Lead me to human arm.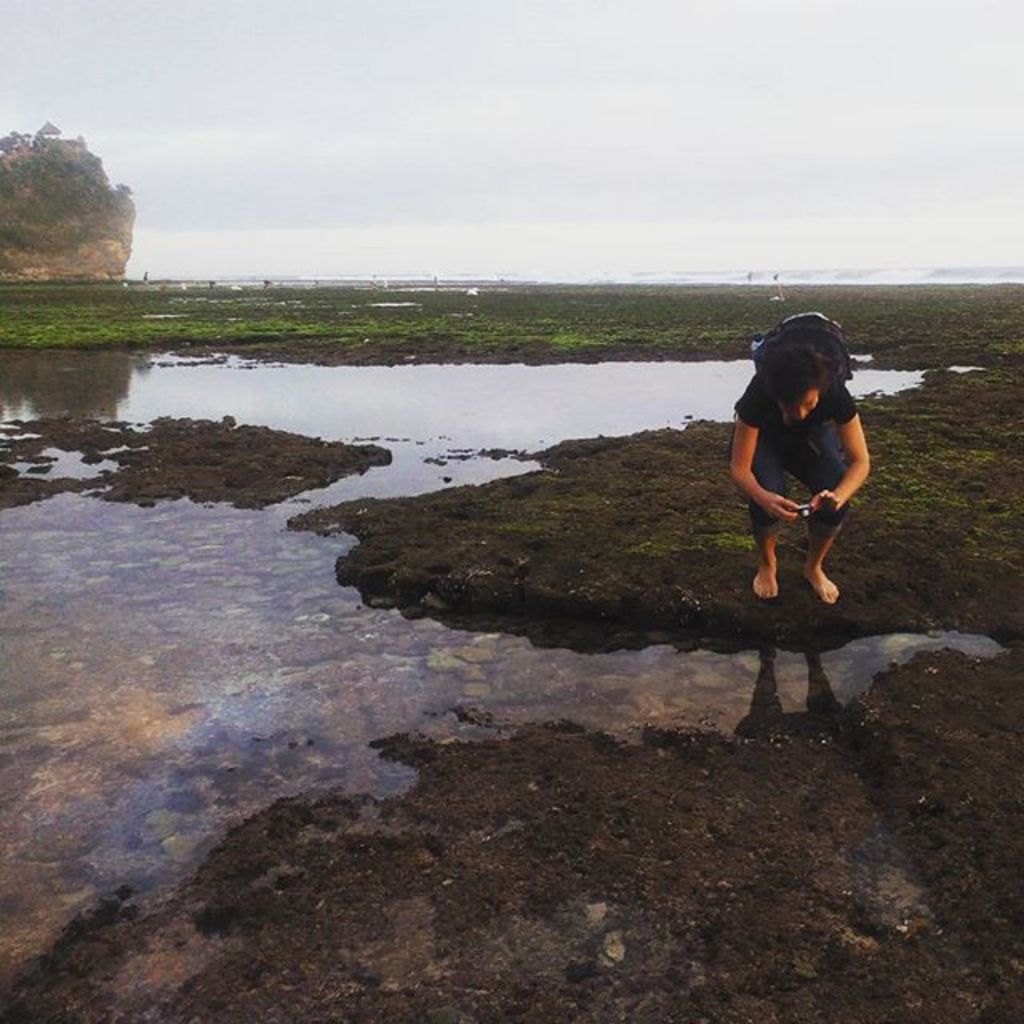
Lead to select_region(728, 390, 805, 520).
